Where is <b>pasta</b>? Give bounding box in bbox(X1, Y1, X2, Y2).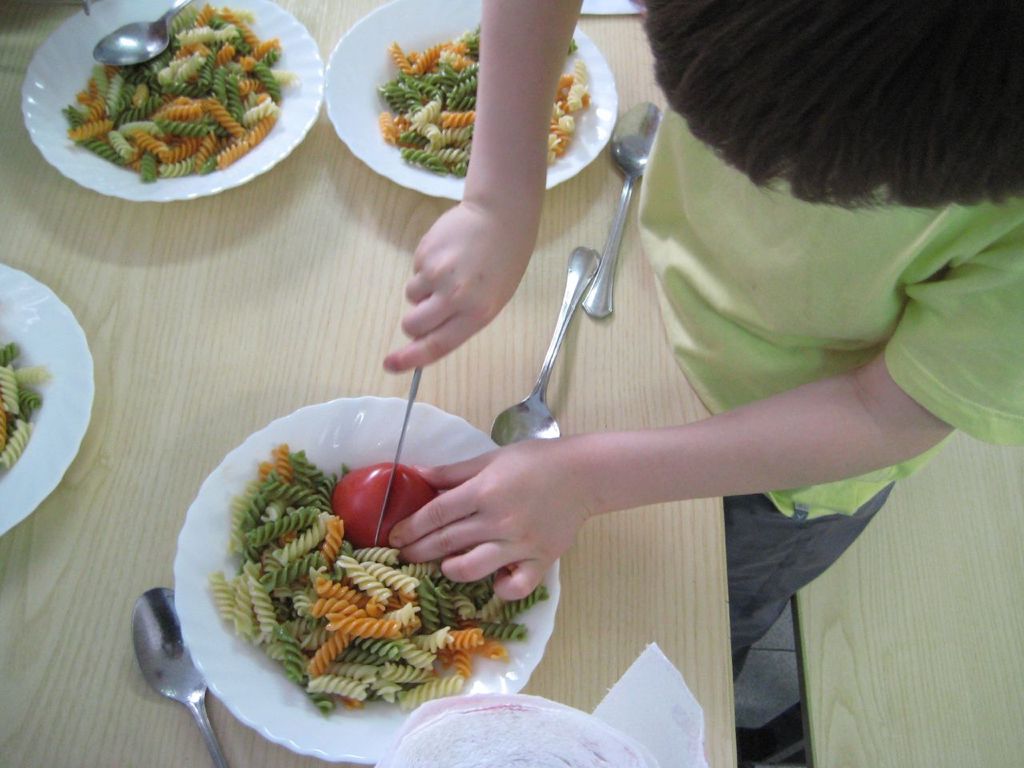
bbox(58, 10, 295, 186).
